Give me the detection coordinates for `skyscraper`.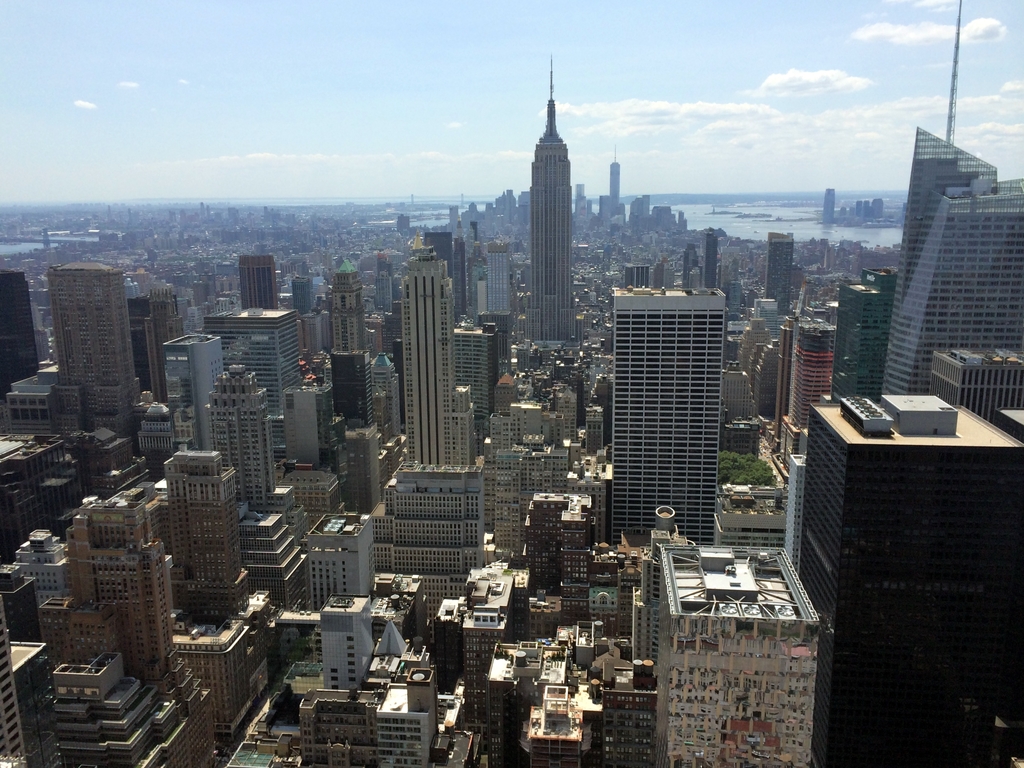
locate(239, 249, 301, 314).
